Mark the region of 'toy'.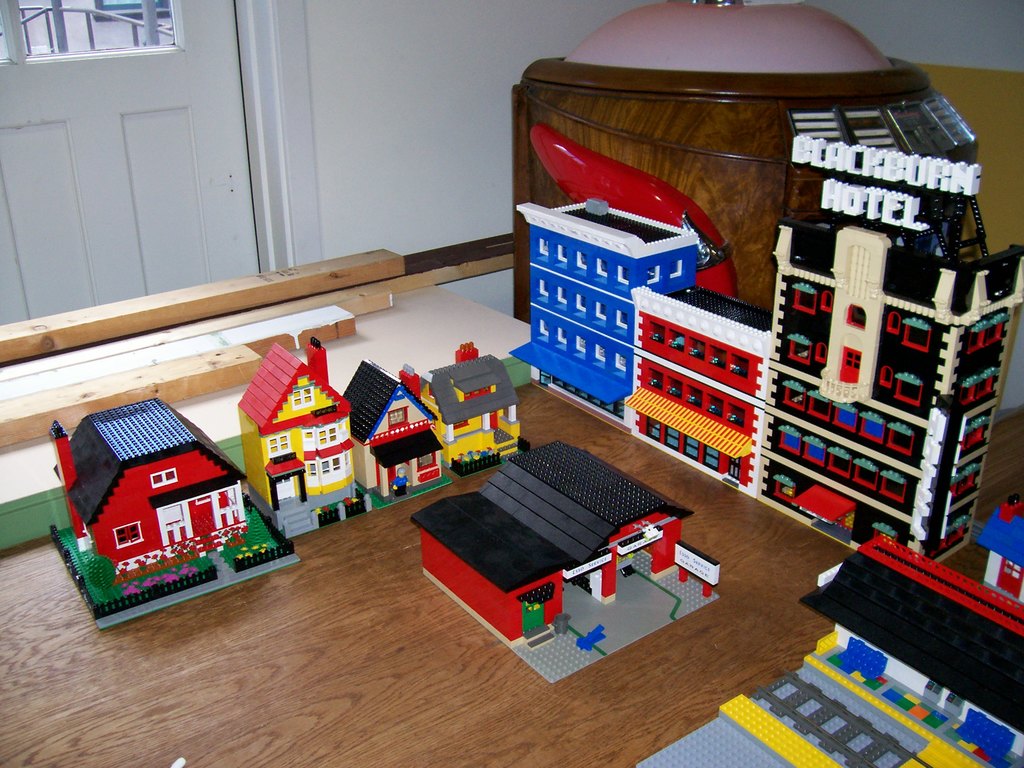
Region: {"x1": 47, "y1": 393, "x2": 300, "y2": 630}.
